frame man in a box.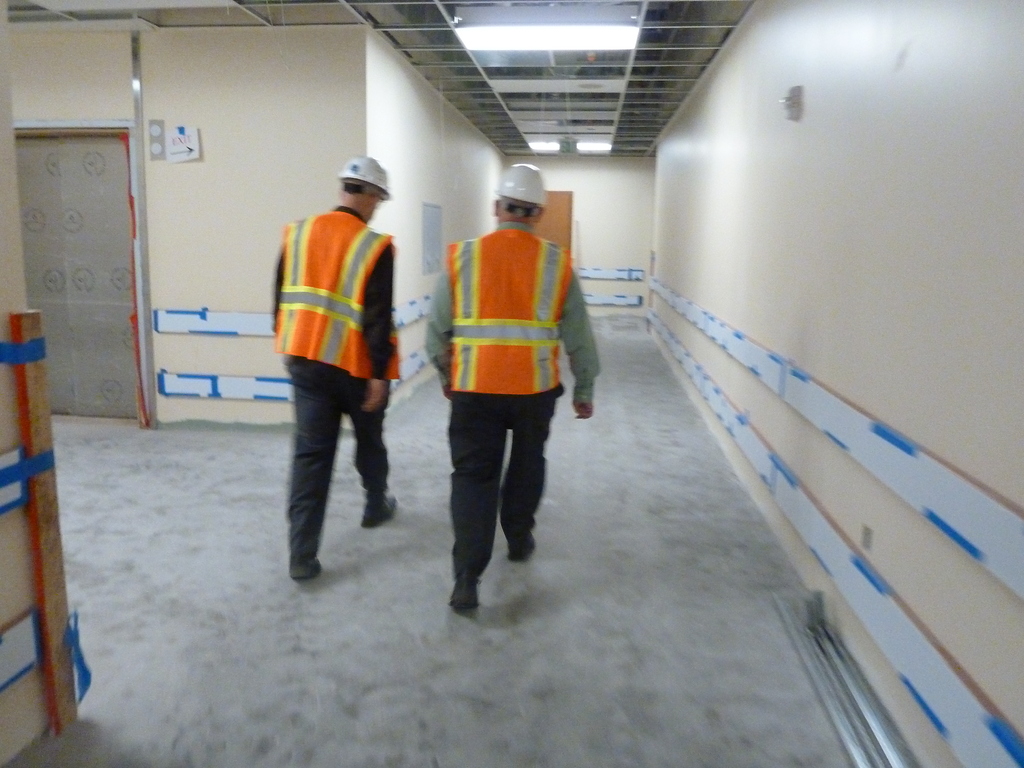
{"x1": 426, "y1": 163, "x2": 602, "y2": 607}.
